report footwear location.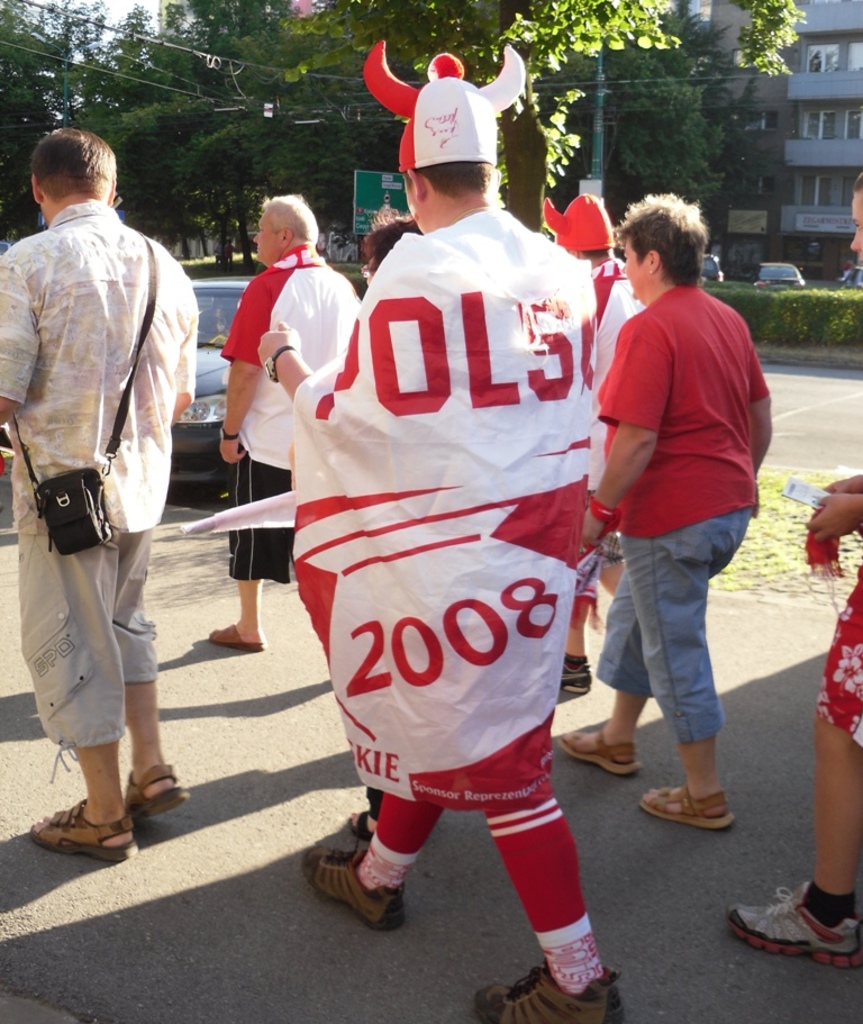
Report: (121,764,199,828).
